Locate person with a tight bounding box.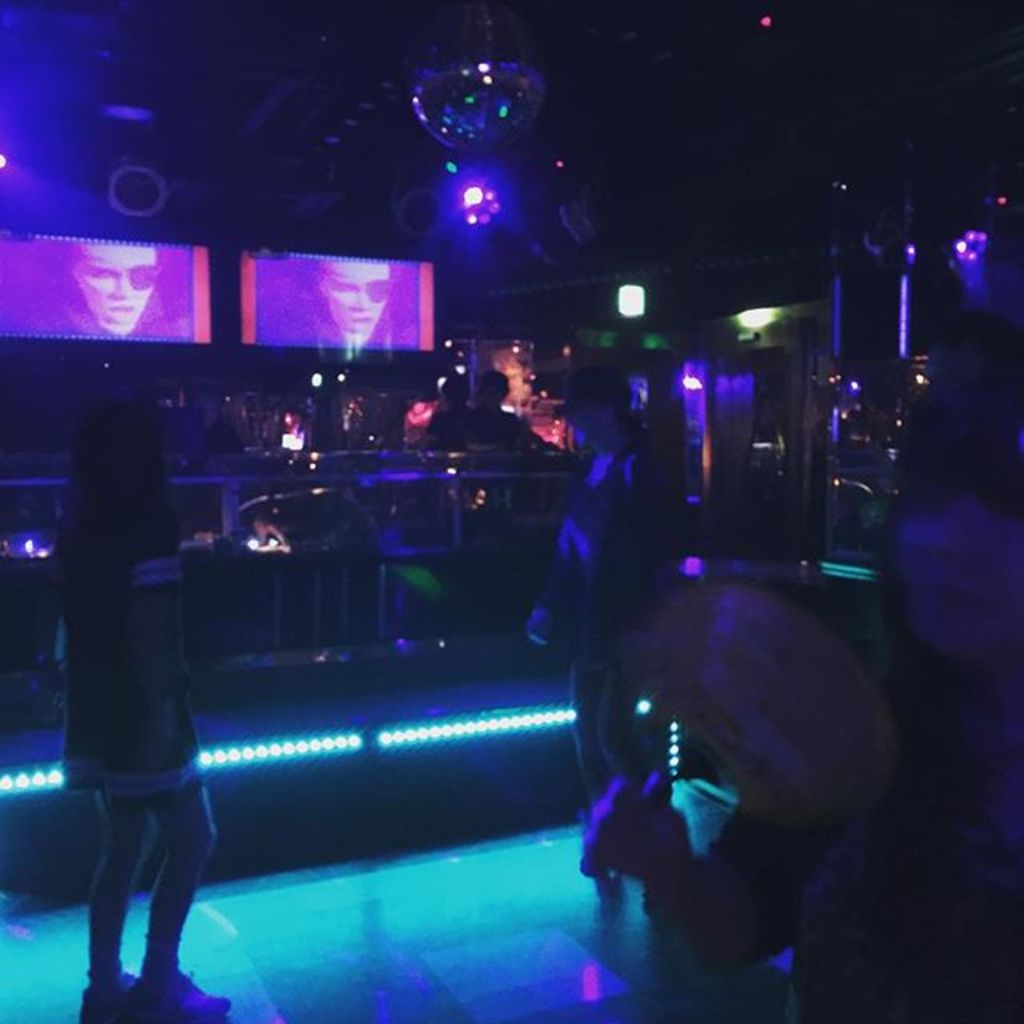
Rect(54, 242, 190, 336).
